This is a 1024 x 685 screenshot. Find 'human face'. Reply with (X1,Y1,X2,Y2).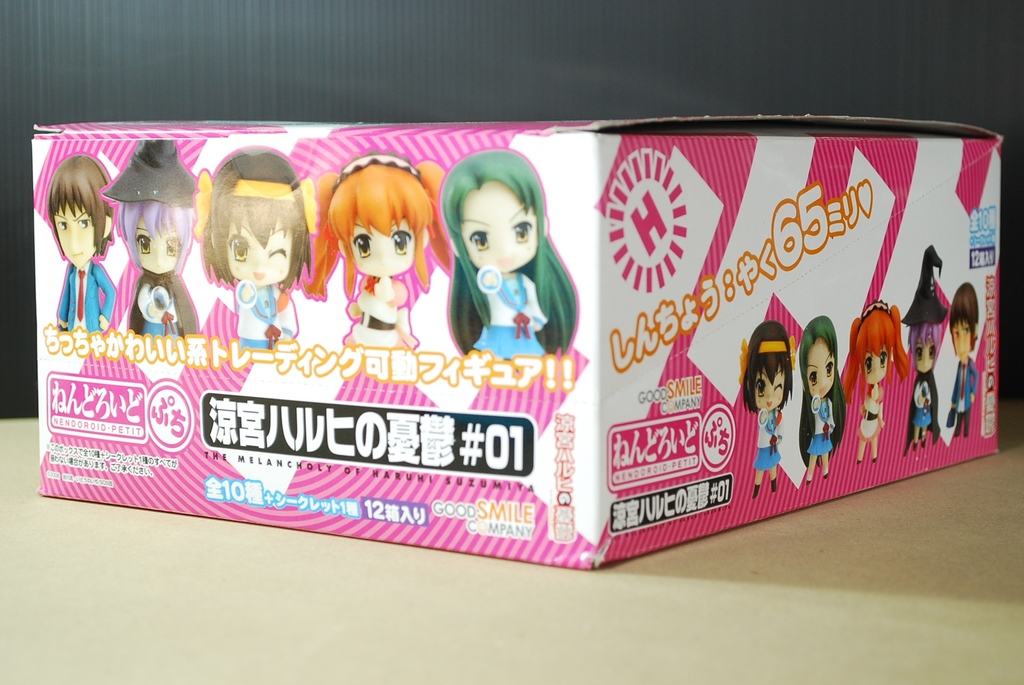
(454,175,536,269).
